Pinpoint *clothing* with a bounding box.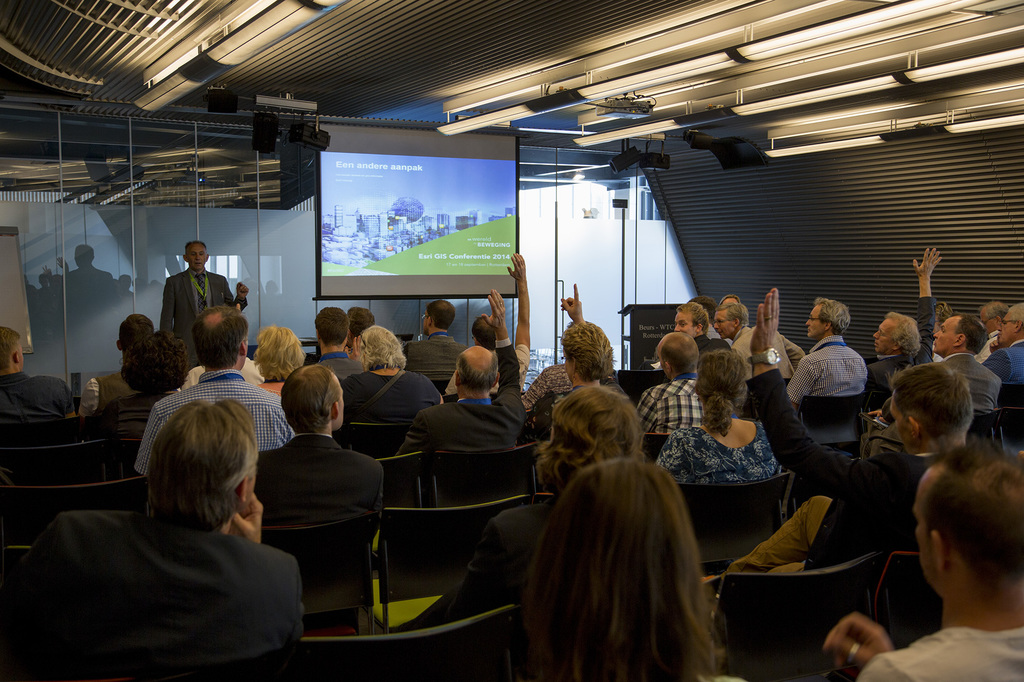
{"x1": 24, "y1": 471, "x2": 312, "y2": 681}.
